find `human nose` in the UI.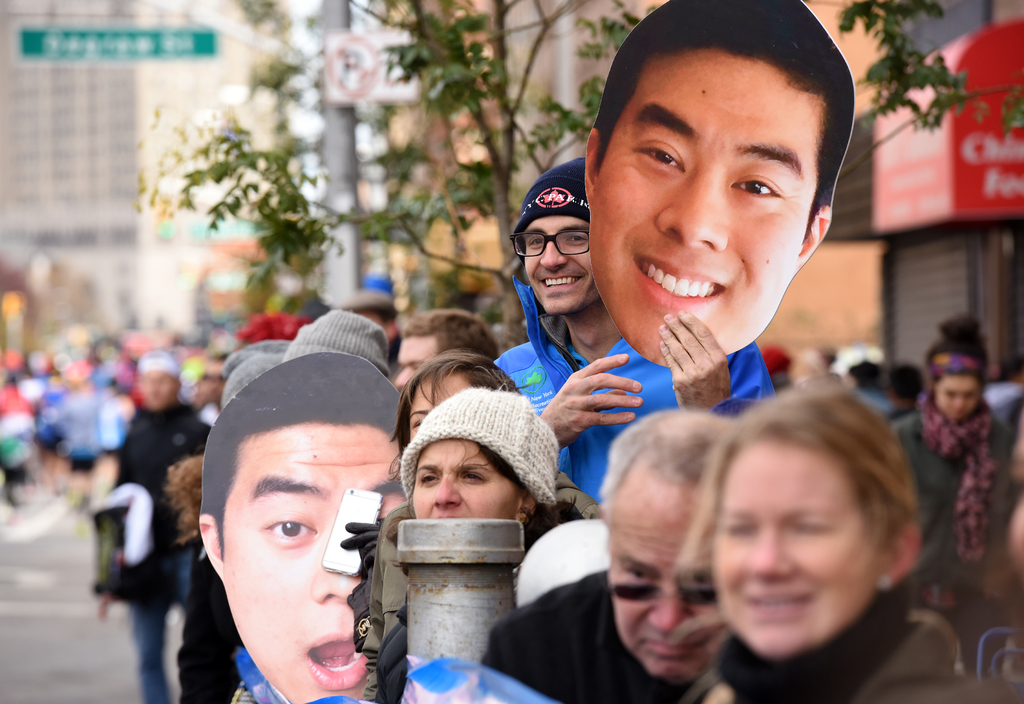
UI element at 312,534,362,601.
